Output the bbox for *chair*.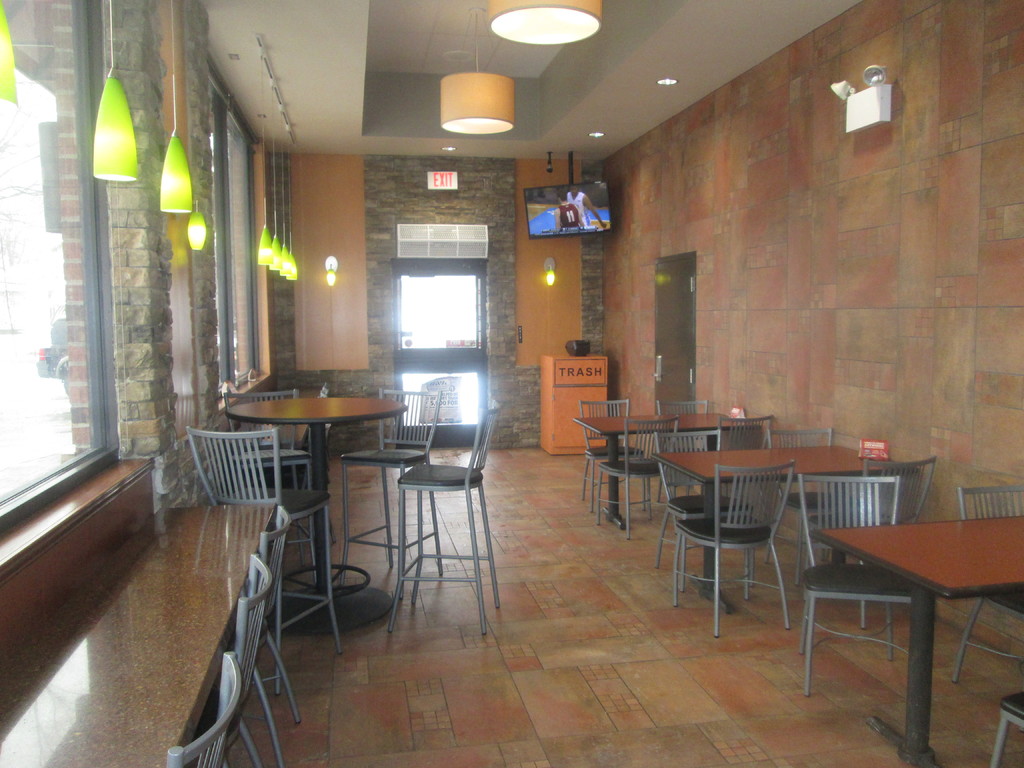
[820,456,939,621].
